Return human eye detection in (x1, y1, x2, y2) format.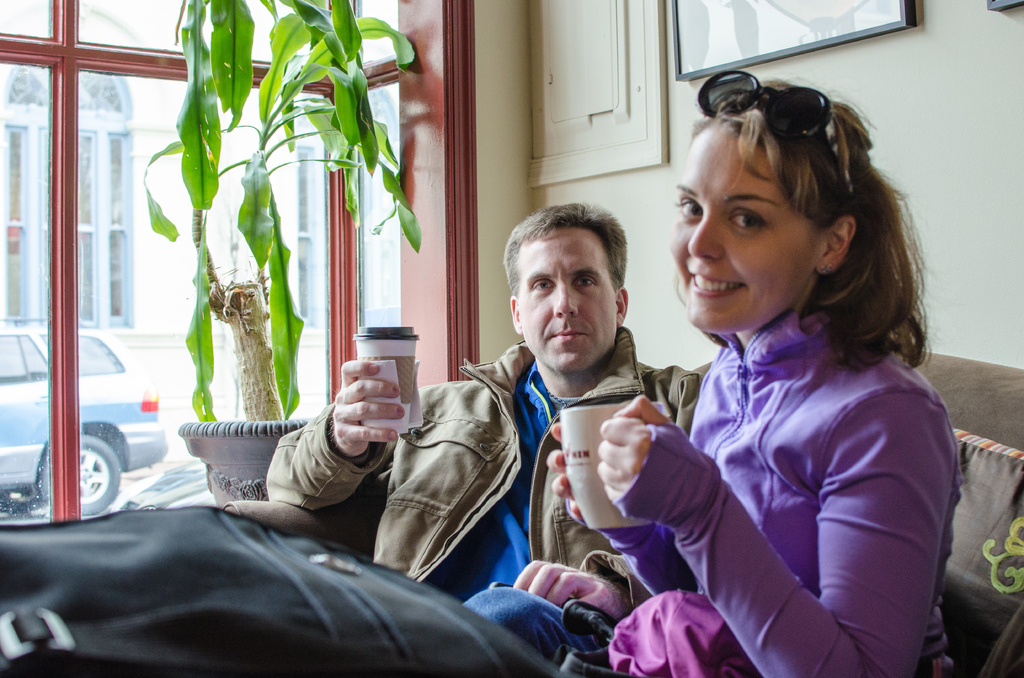
(530, 277, 556, 296).
